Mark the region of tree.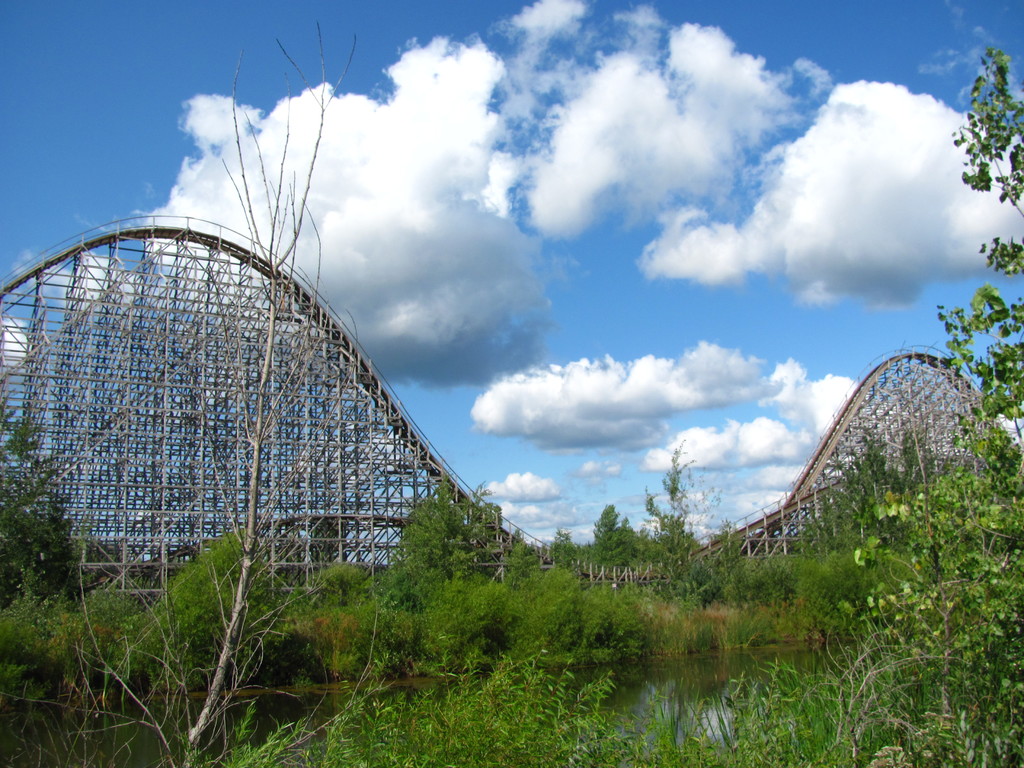
Region: [0,400,90,767].
